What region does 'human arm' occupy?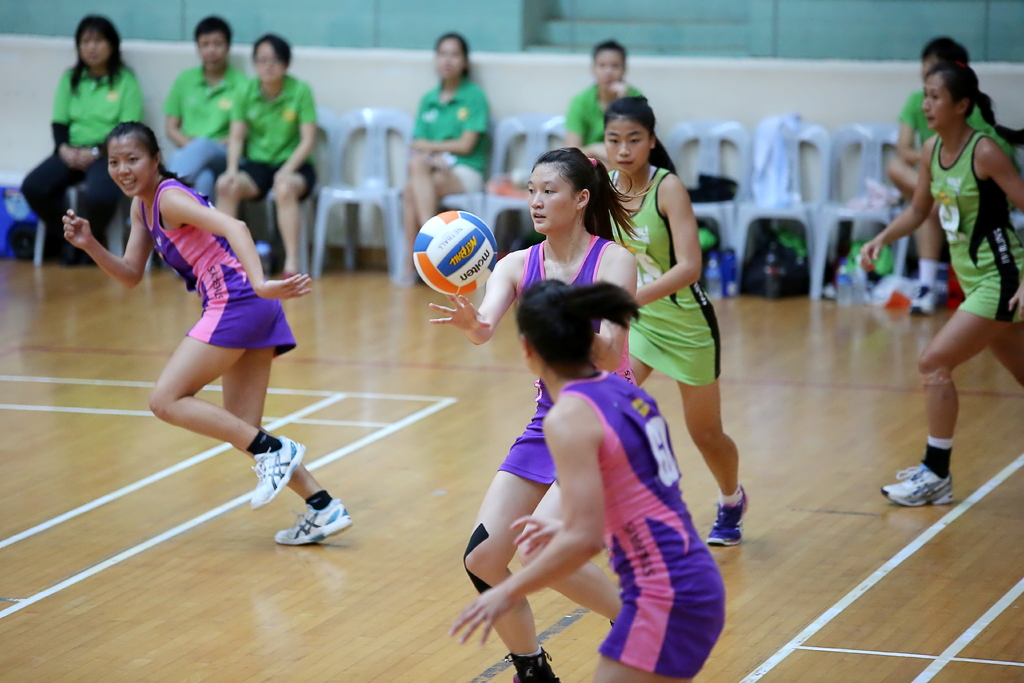
x1=448 y1=396 x2=607 y2=646.
